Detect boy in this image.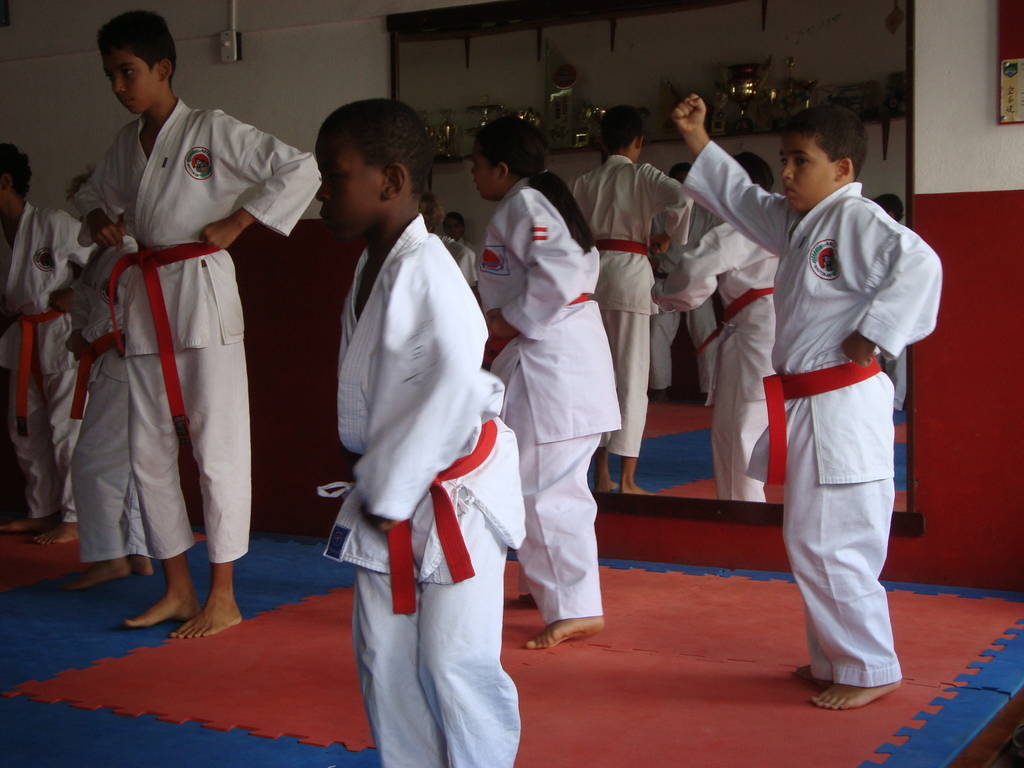
Detection: (557, 104, 695, 498).
